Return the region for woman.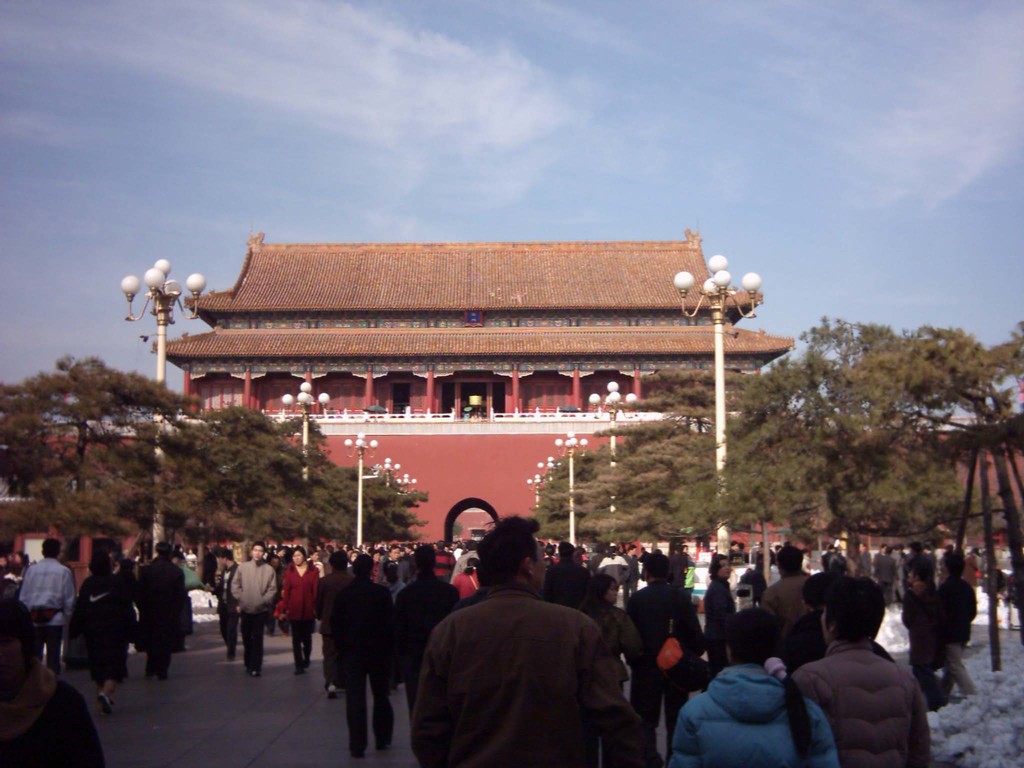
crop(573, 574, 643, 703).
